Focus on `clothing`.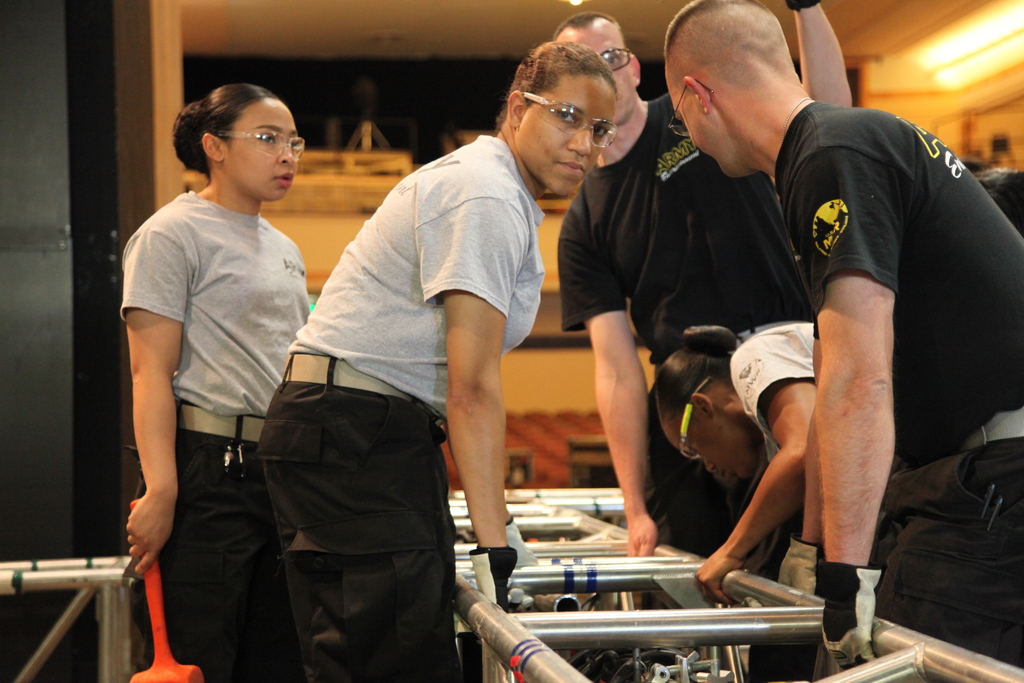
Focused at [119,127,298,638].
